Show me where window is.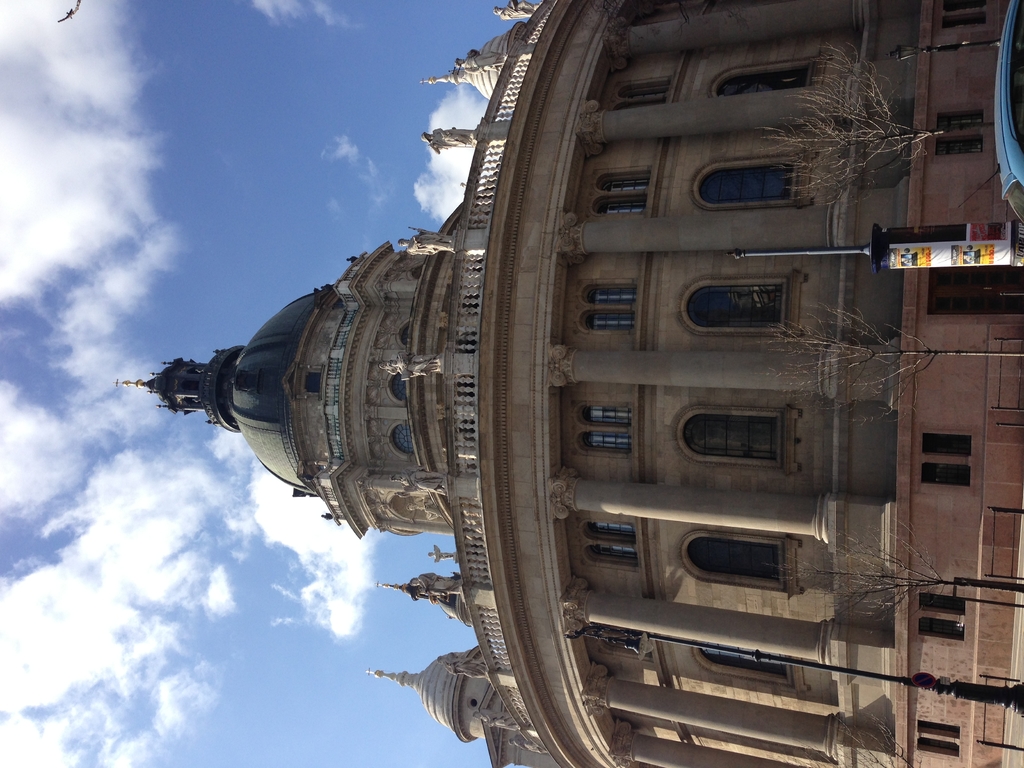
window is at (x1=620, y1=99, x2=663, y2=114).
